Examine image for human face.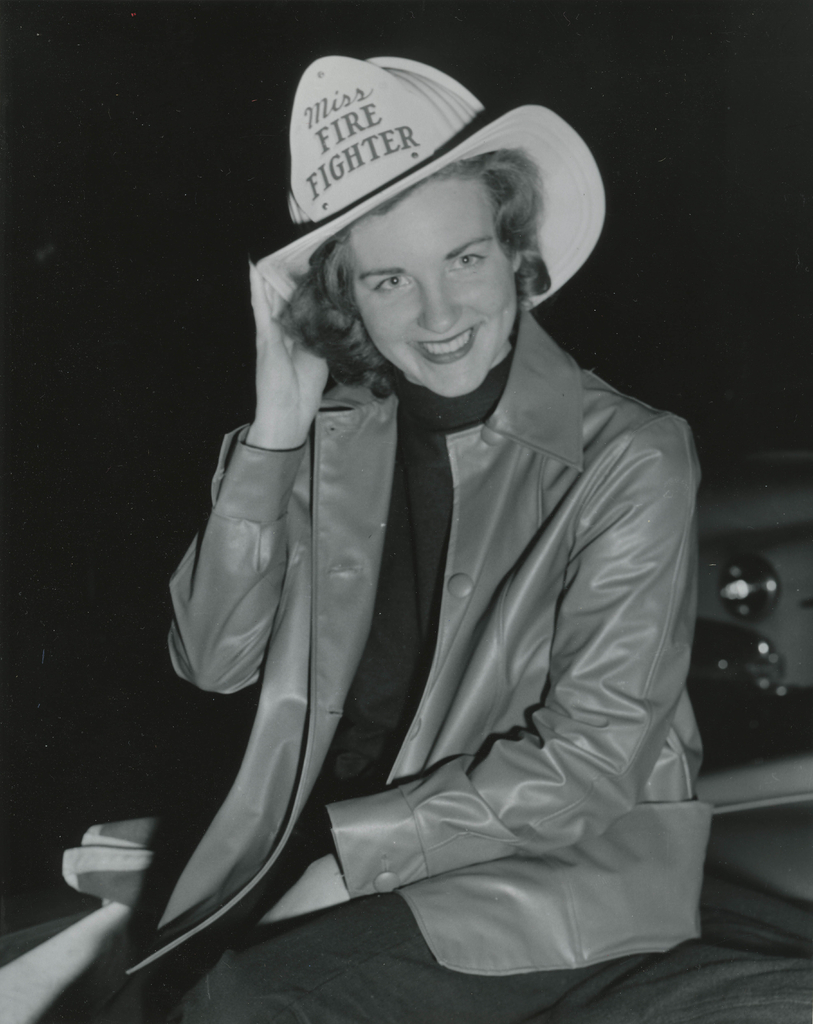
Examination result: 348:173:523:404.
